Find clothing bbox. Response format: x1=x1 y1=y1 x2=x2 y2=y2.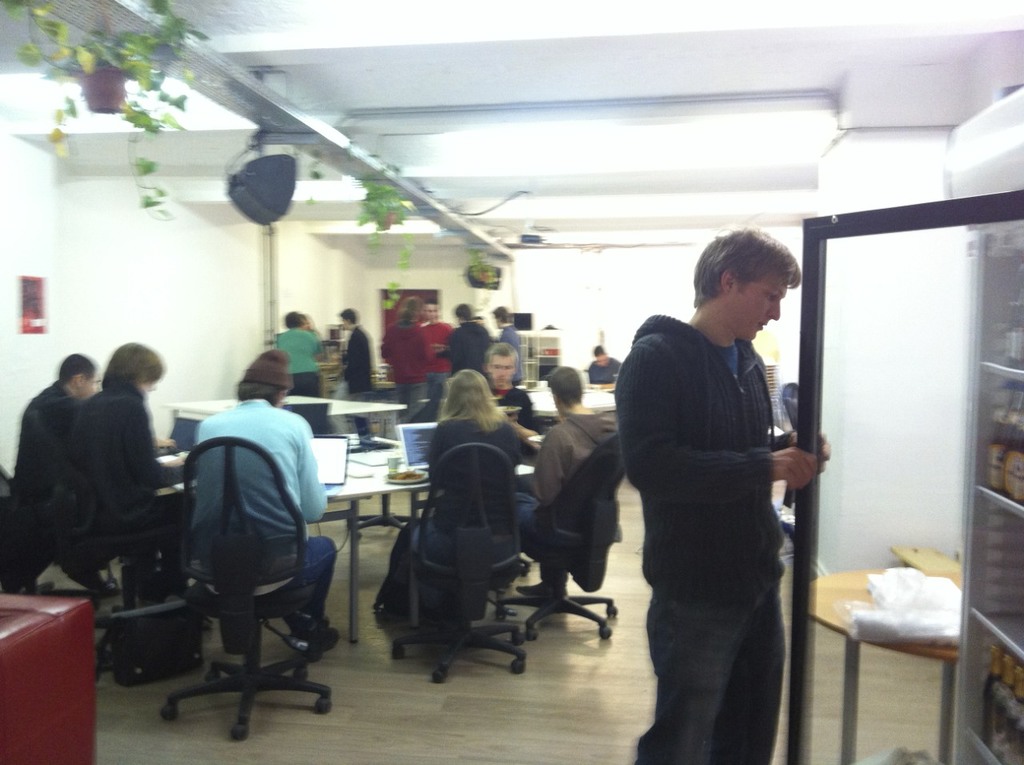
x1=6 y1=380 x2=120 y2=577.
